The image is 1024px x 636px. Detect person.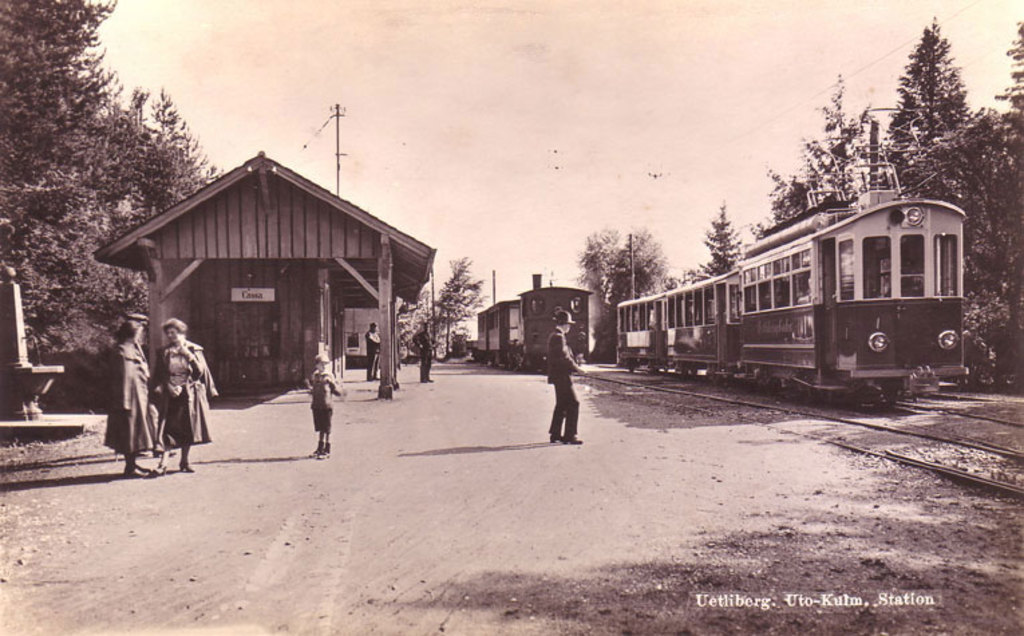
Detection: <box>543,309,598,445</box>.
